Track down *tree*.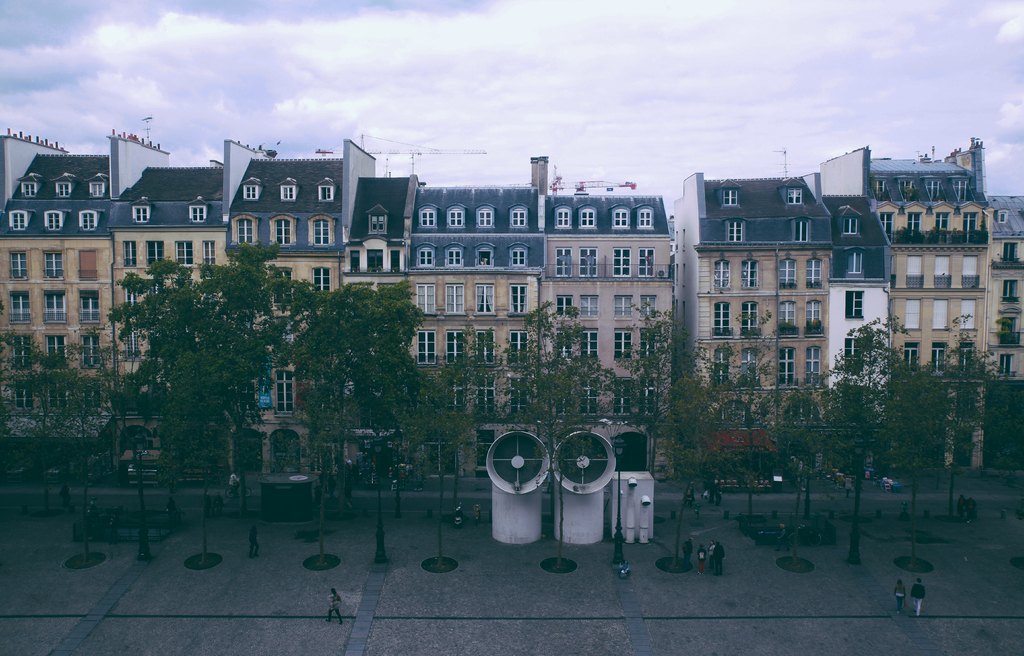
Tracked to 644/290/775/498.
